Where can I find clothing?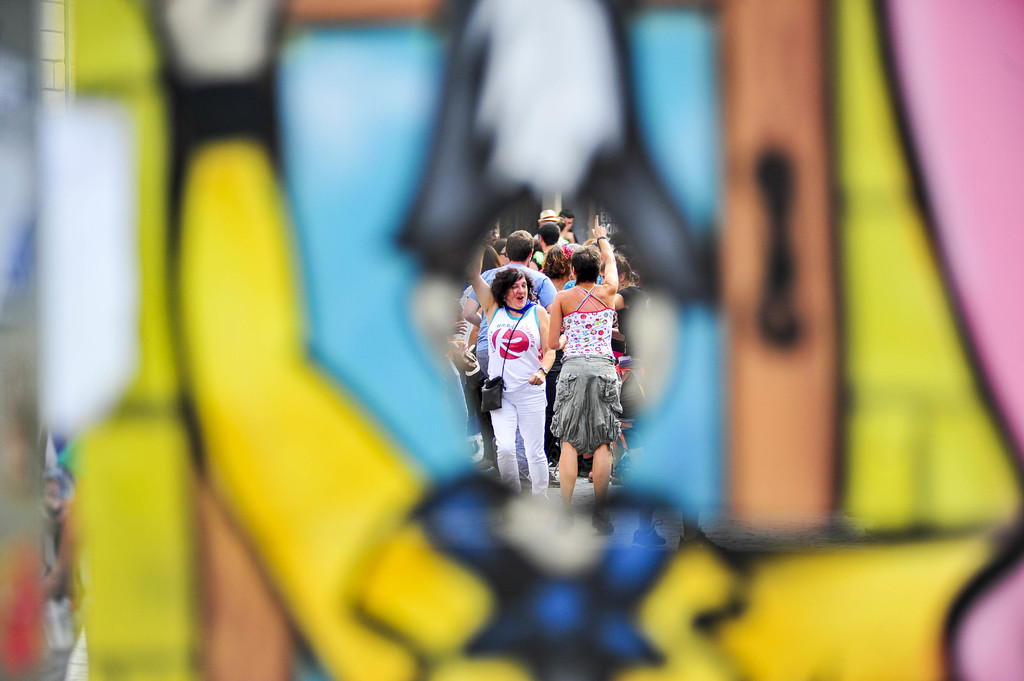
You can find it at (left=548, top=248, right=632, bottom=481).
